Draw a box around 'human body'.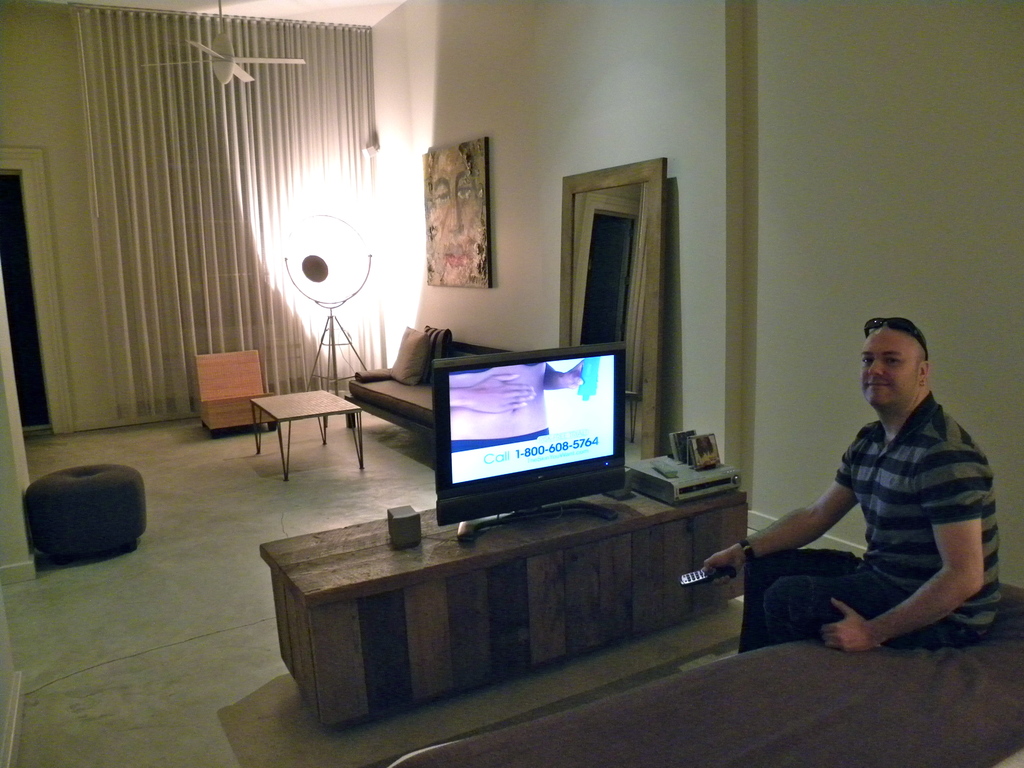
x1=447, y1=364, x2=568, y2=449.
